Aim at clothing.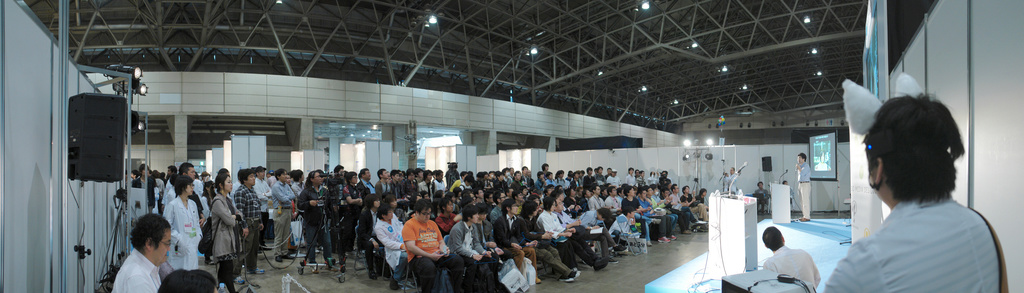
Aimed at locate(823, 202, 1005, 292).
